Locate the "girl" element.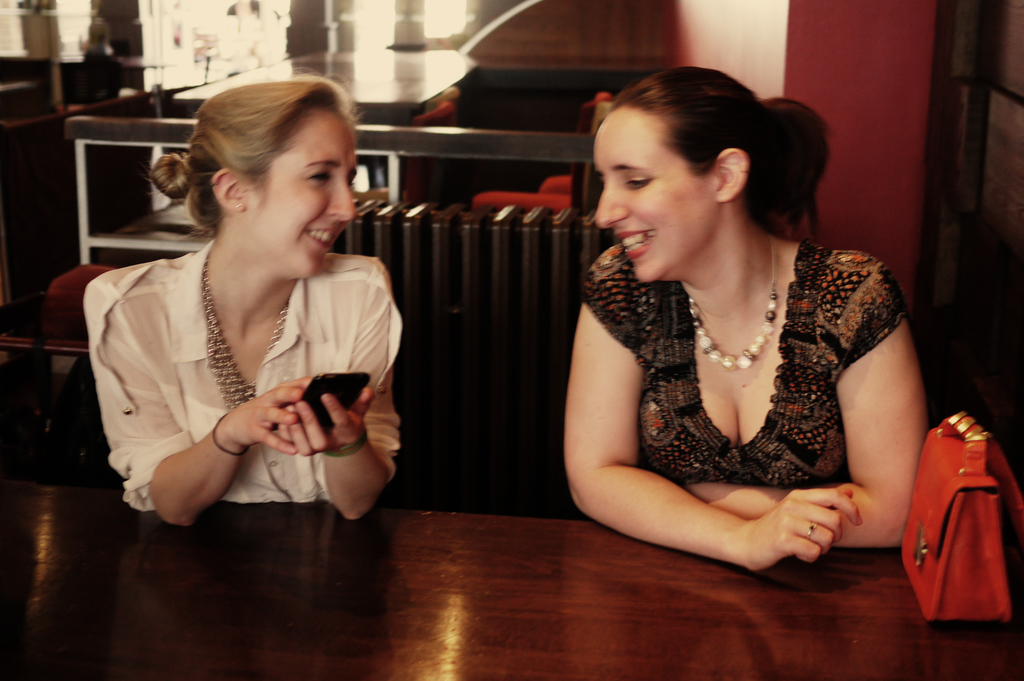
Element bbox: 83:74:406:517.
